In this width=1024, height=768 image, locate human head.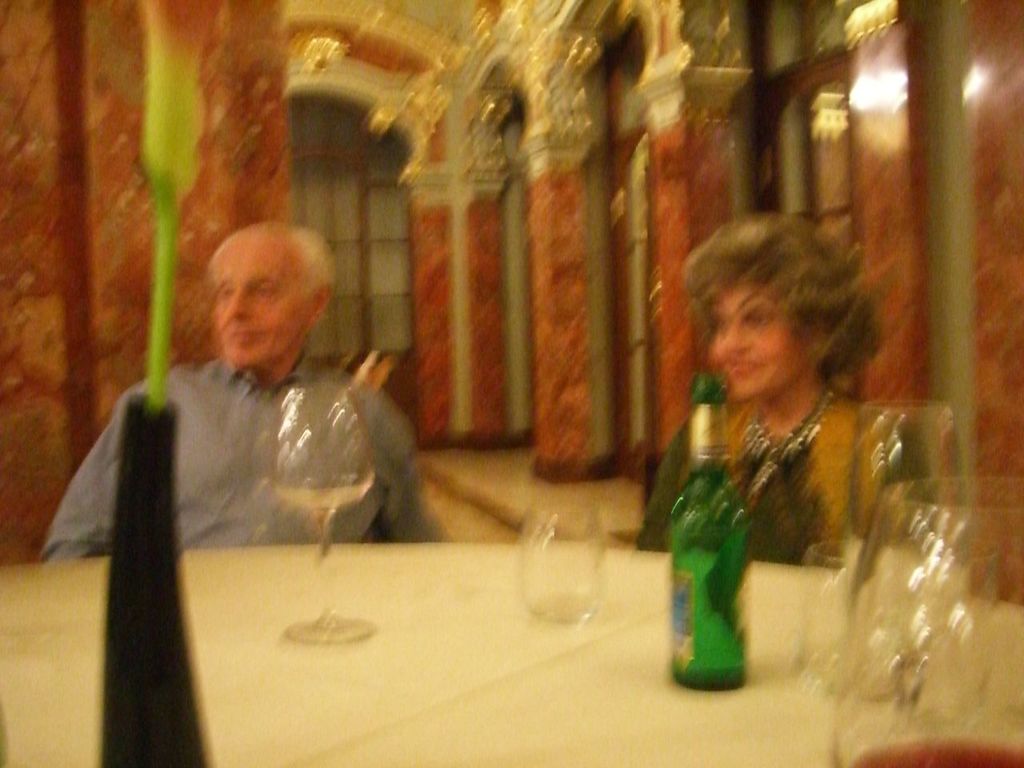
Bounding box: 704,226,868,409.
